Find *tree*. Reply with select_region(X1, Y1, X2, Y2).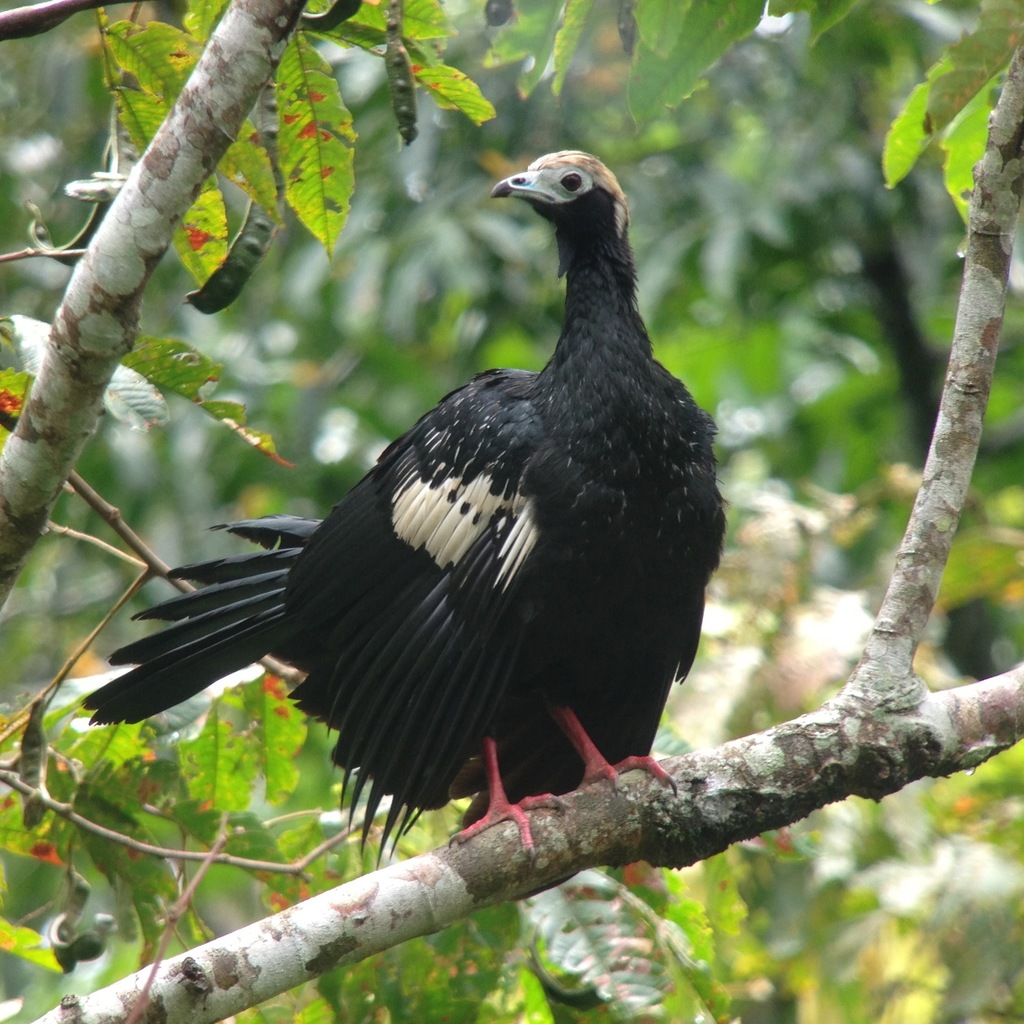
select_region(0, 0, 1023, 1023).
